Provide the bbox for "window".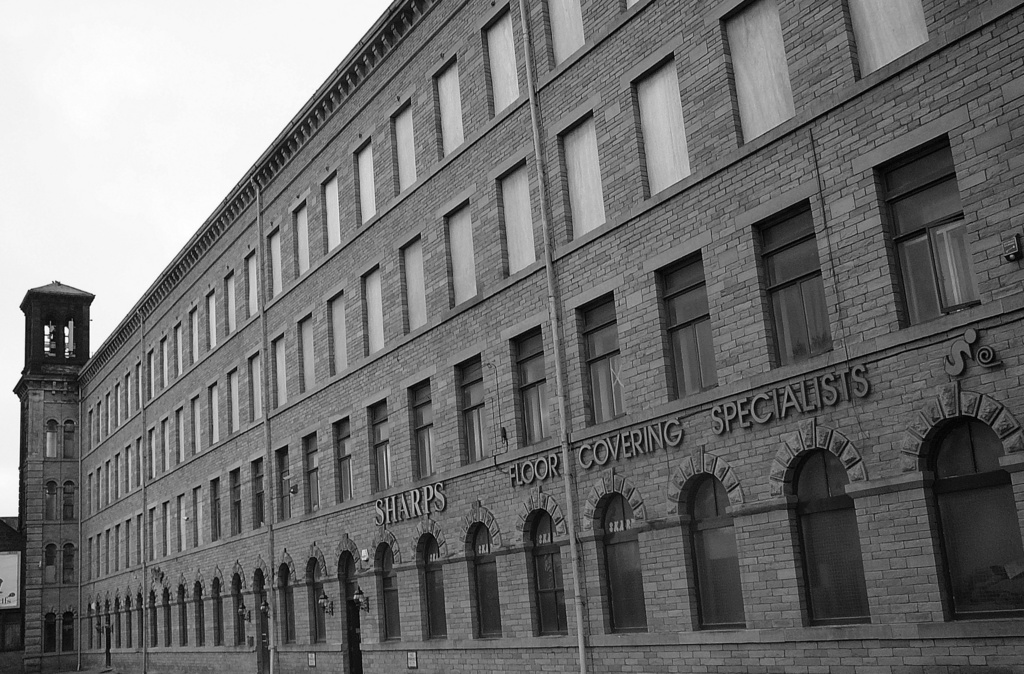
<box>876,111,973,344</box>.
